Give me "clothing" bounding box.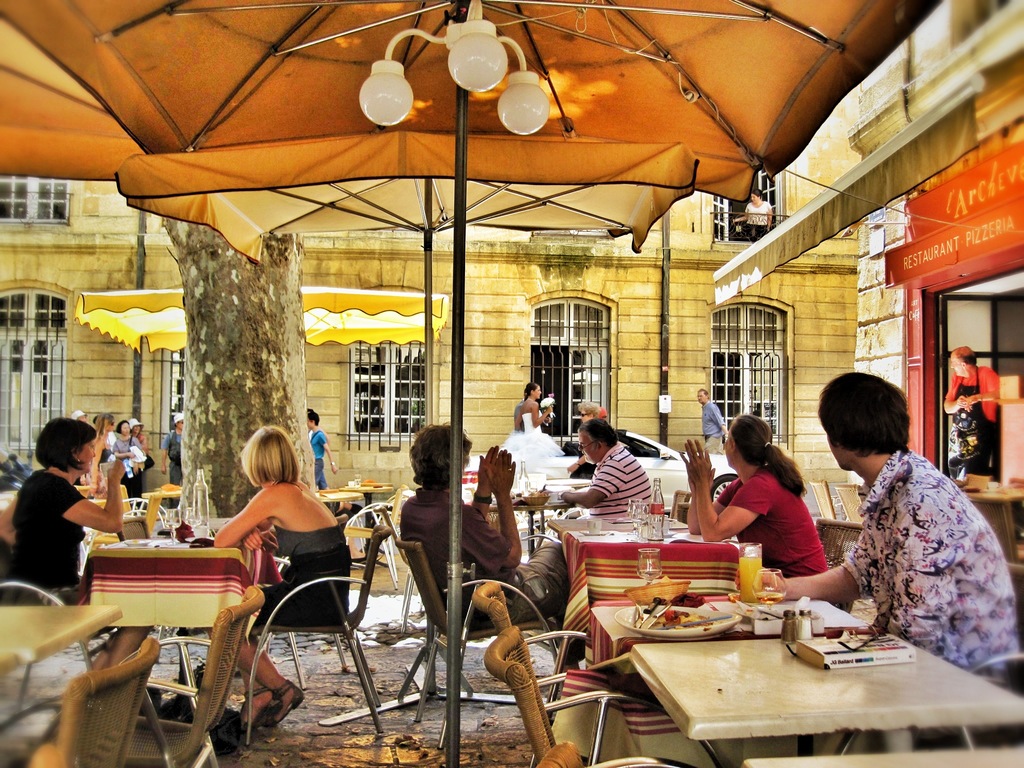
<region>719, 465, 832, 577</region>.
